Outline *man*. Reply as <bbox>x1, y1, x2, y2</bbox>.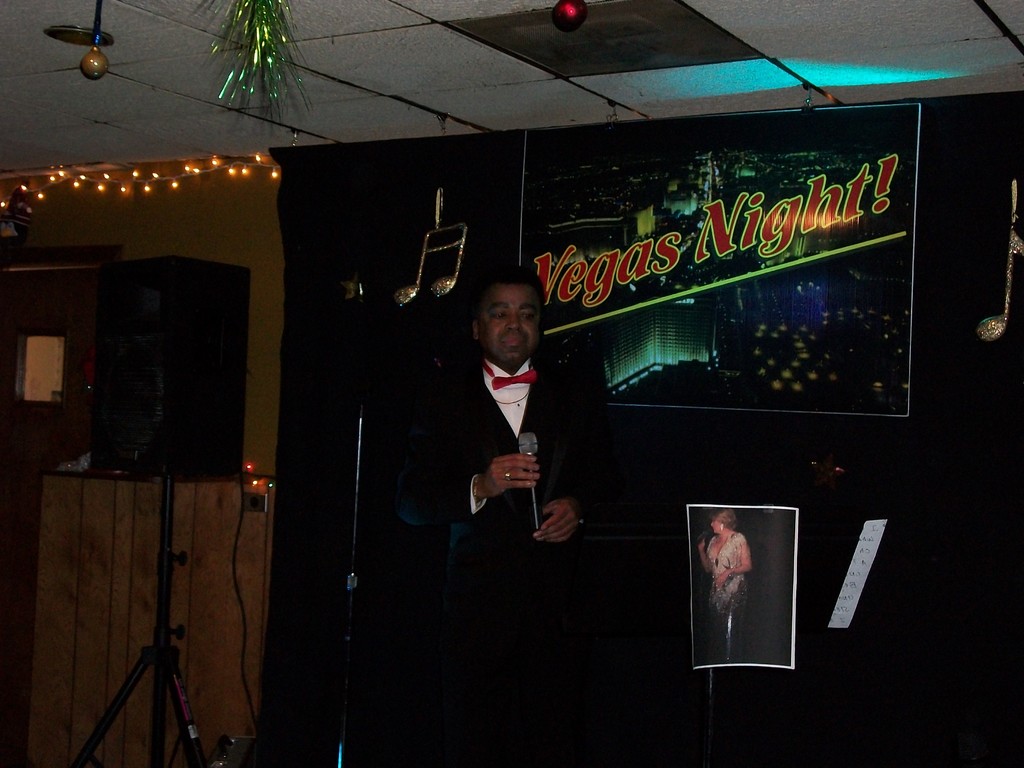
<bbox>417, 260, 589, 620</bbox>.
